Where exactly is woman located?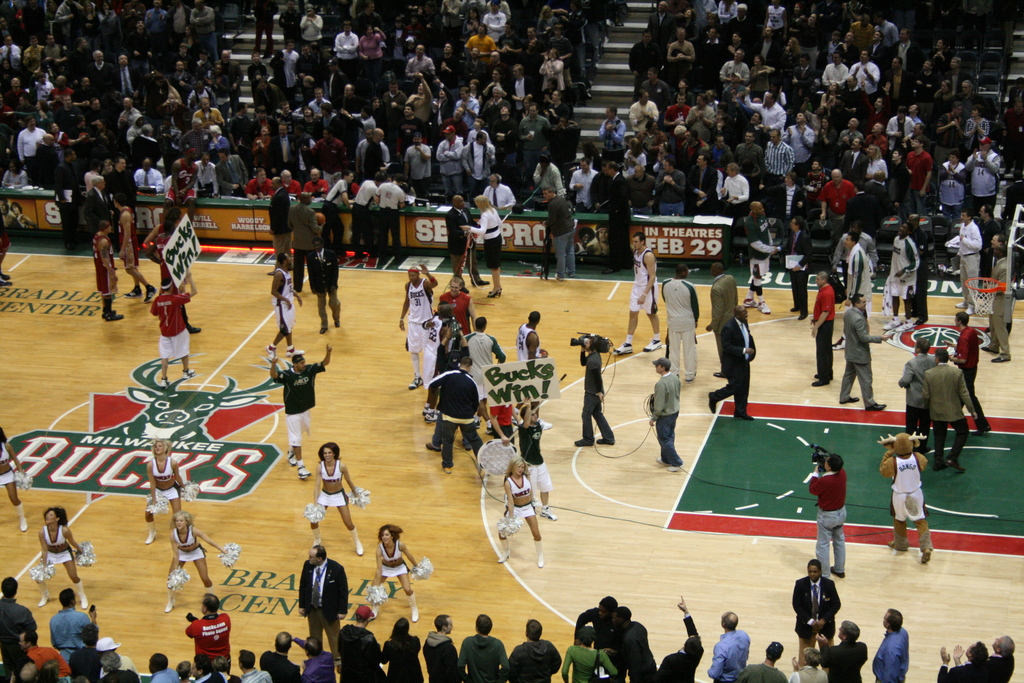
Its bounding box is select_region(33, 506, 95, 606).
